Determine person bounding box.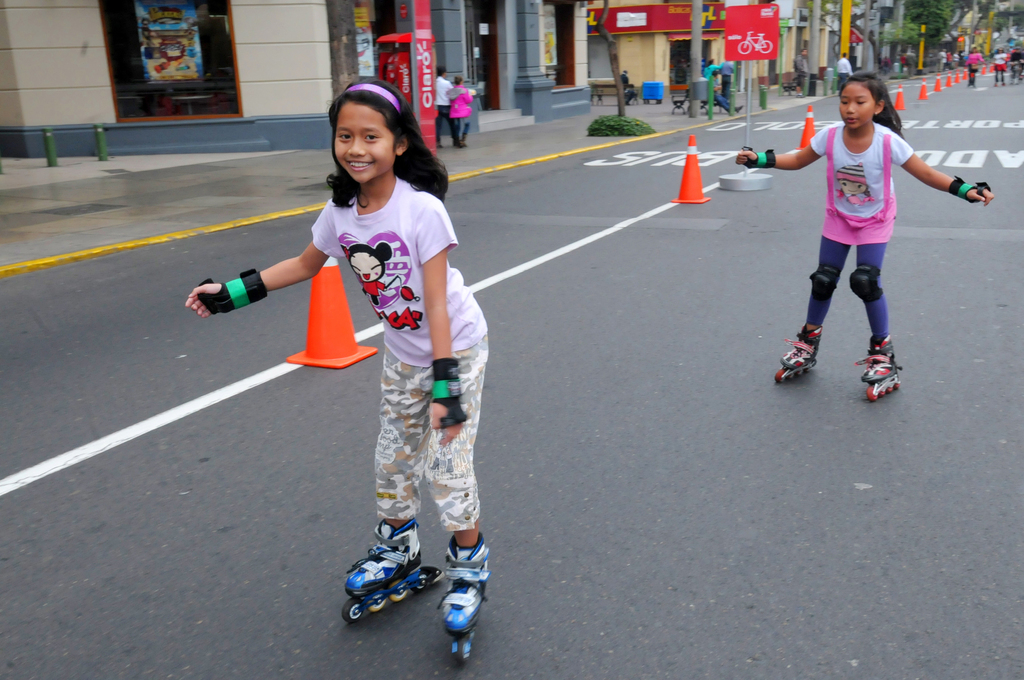
Determined: detection(451, 76, 474, 142).
